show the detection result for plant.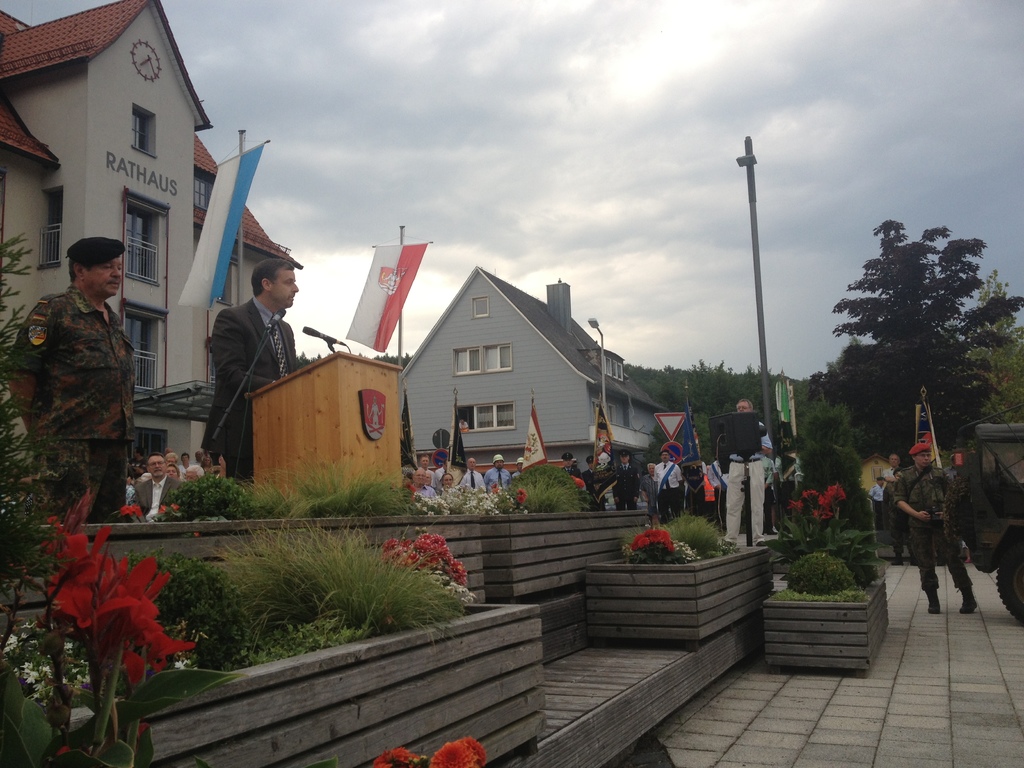
x1=97 y1=547 x2=243 y2=683.
